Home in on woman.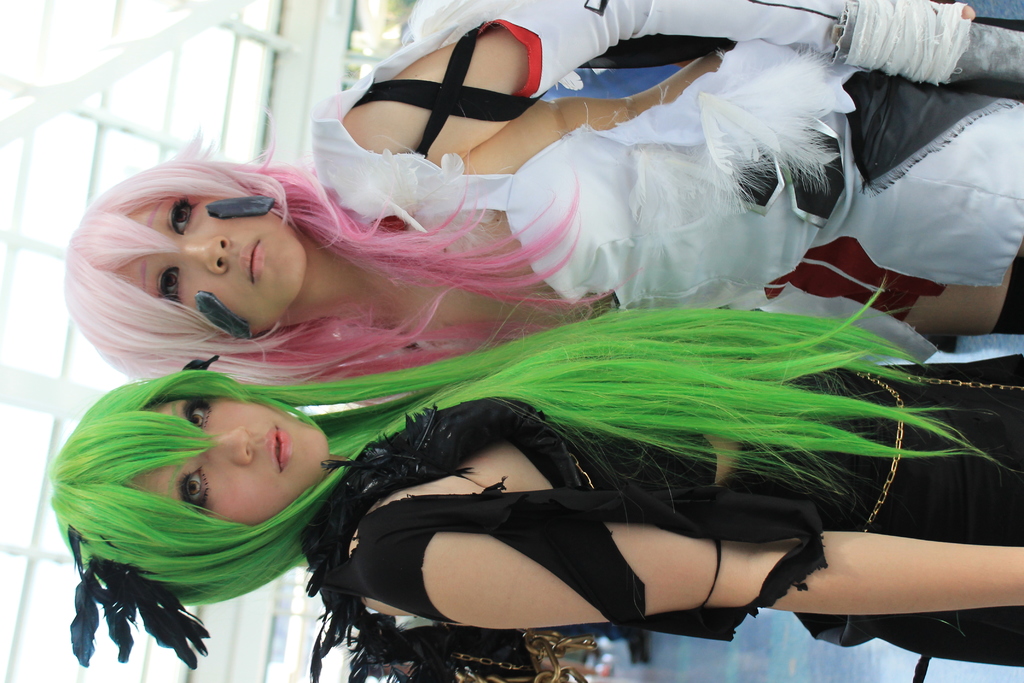
Homed in at select_region(47, 272, 1023, 666).
